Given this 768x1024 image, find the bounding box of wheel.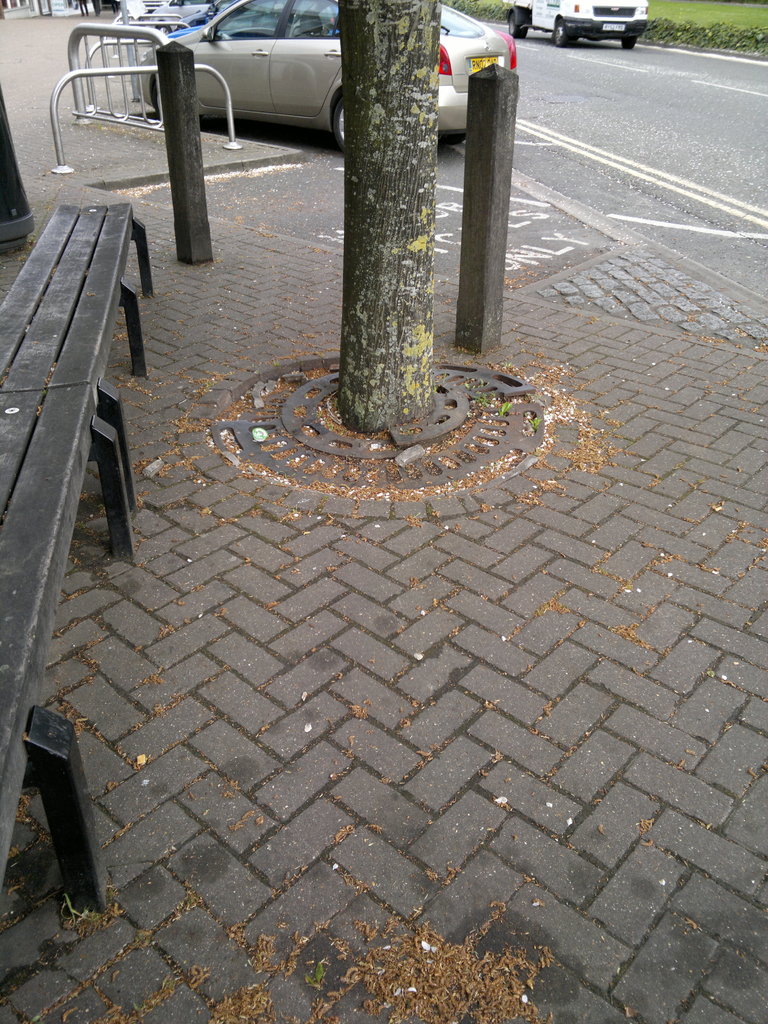
331 93 343 154.
